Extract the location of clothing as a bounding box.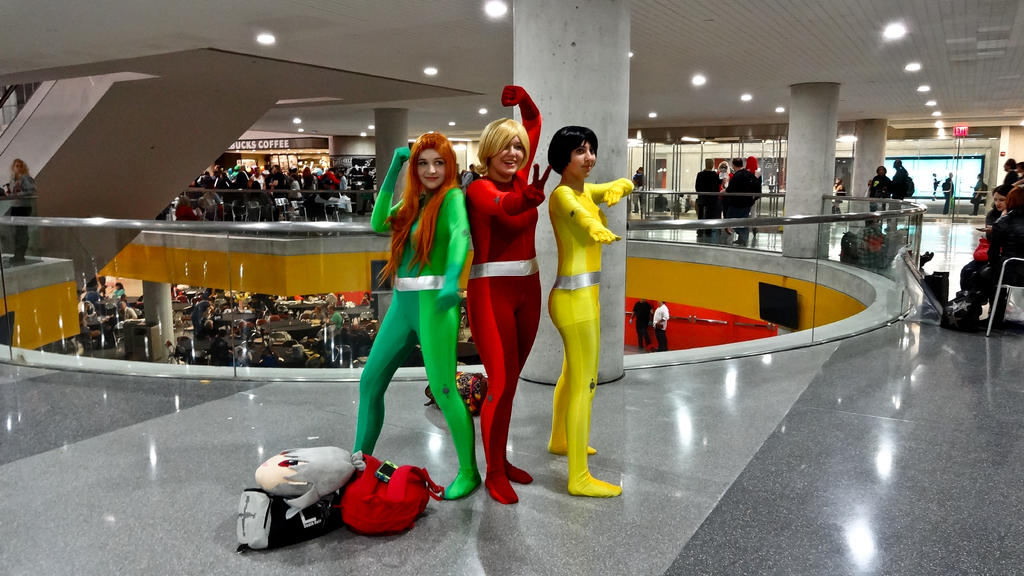
left=854, top=220, right=884, bottom=272.
